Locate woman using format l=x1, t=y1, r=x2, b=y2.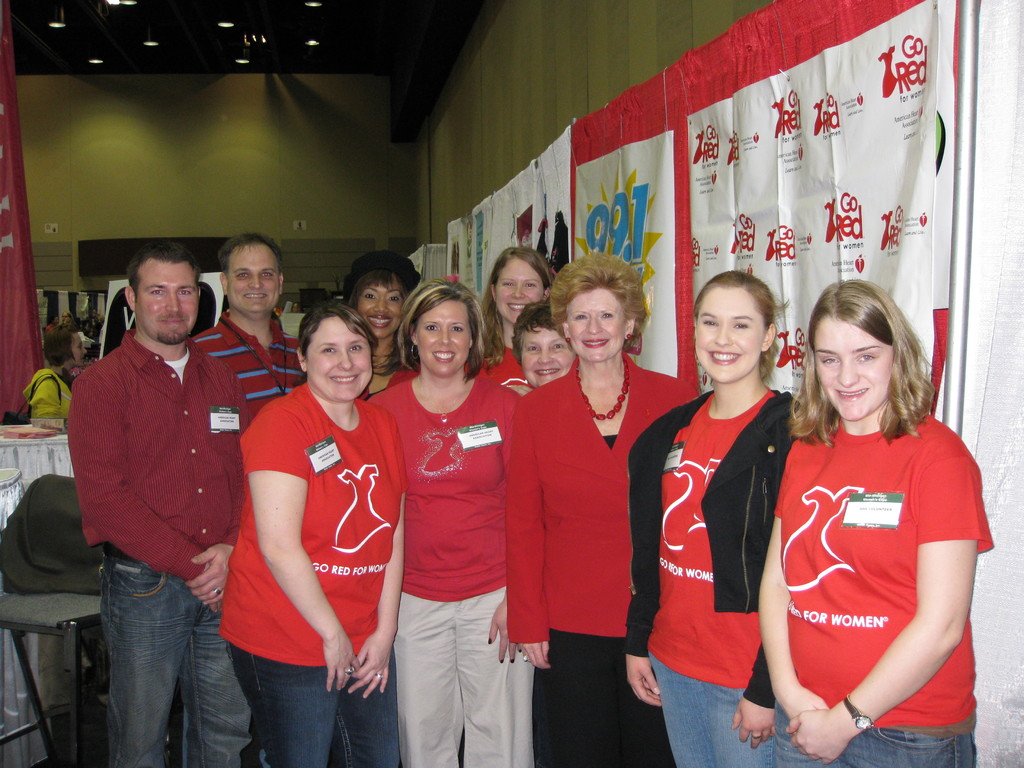
l=378, t=271, r=548, b=767.
